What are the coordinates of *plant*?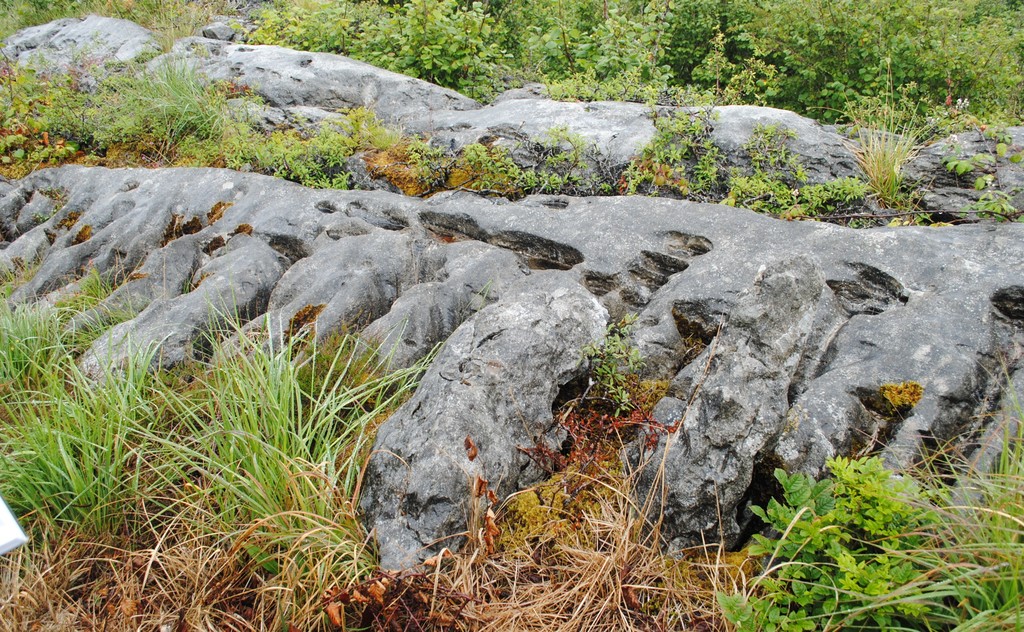
bbox=[0, 372, 116, 531].
